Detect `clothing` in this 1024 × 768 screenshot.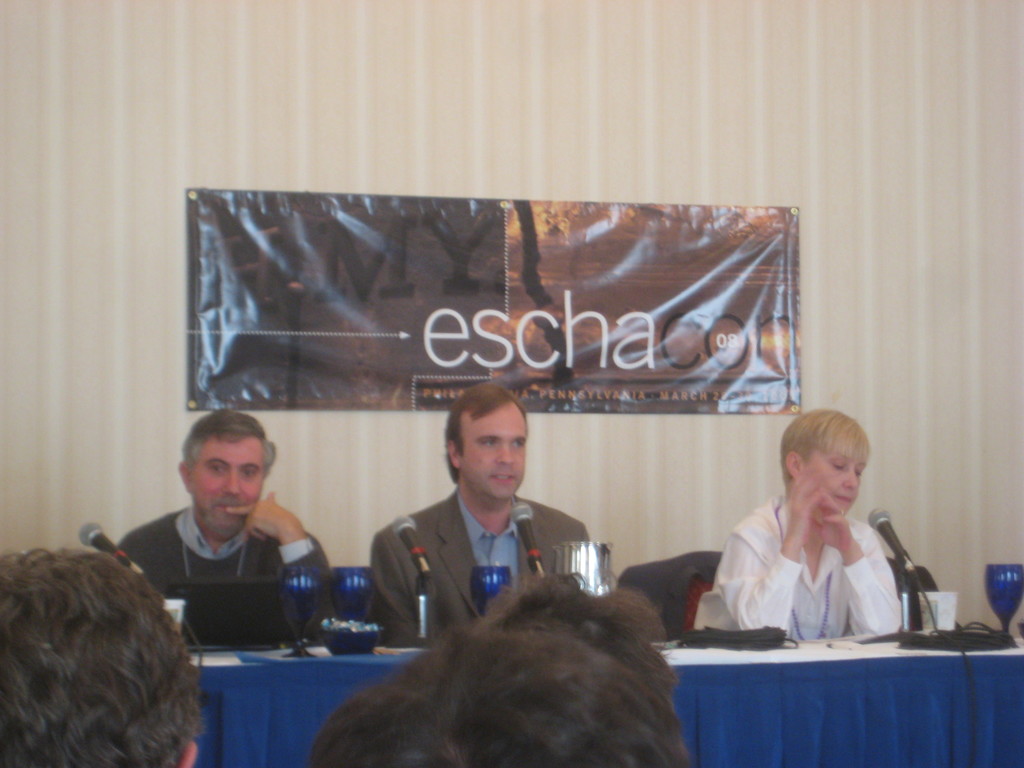
Detection: (x1=617, y1=548, x2=723, y2=637).
